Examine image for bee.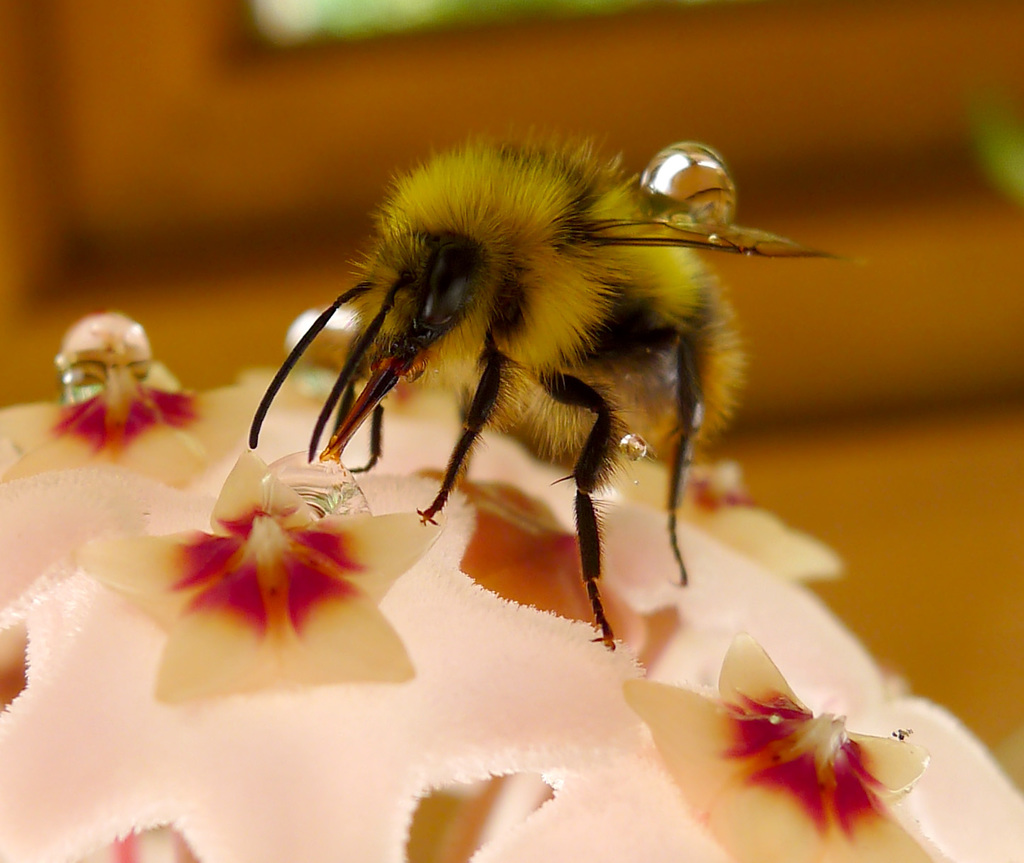
Examination result: x1=237 y1=133 x2=841 y2=645.
